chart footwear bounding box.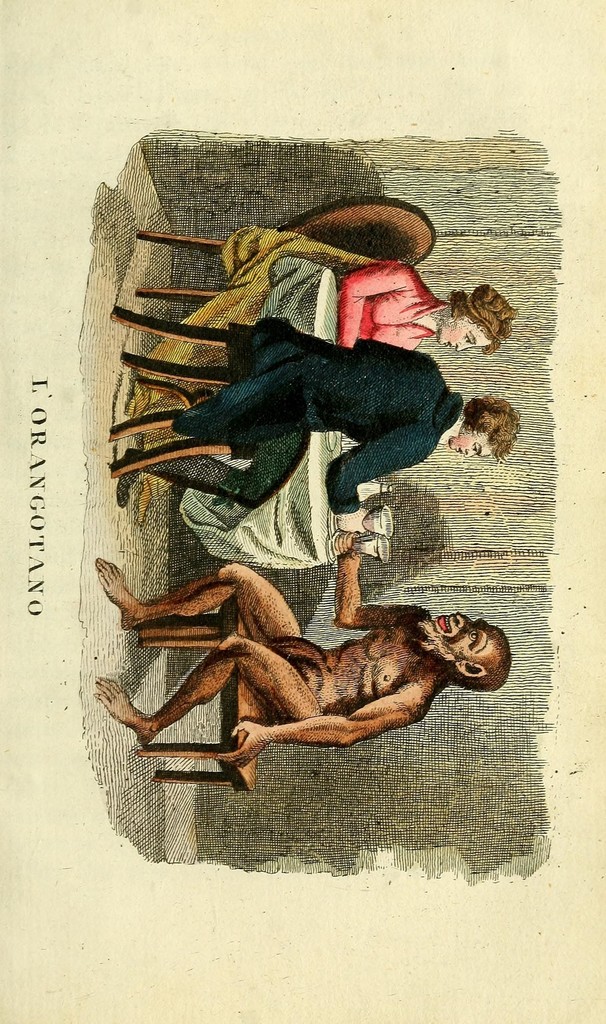
Charted: locate(112, 456, 145, 510).
